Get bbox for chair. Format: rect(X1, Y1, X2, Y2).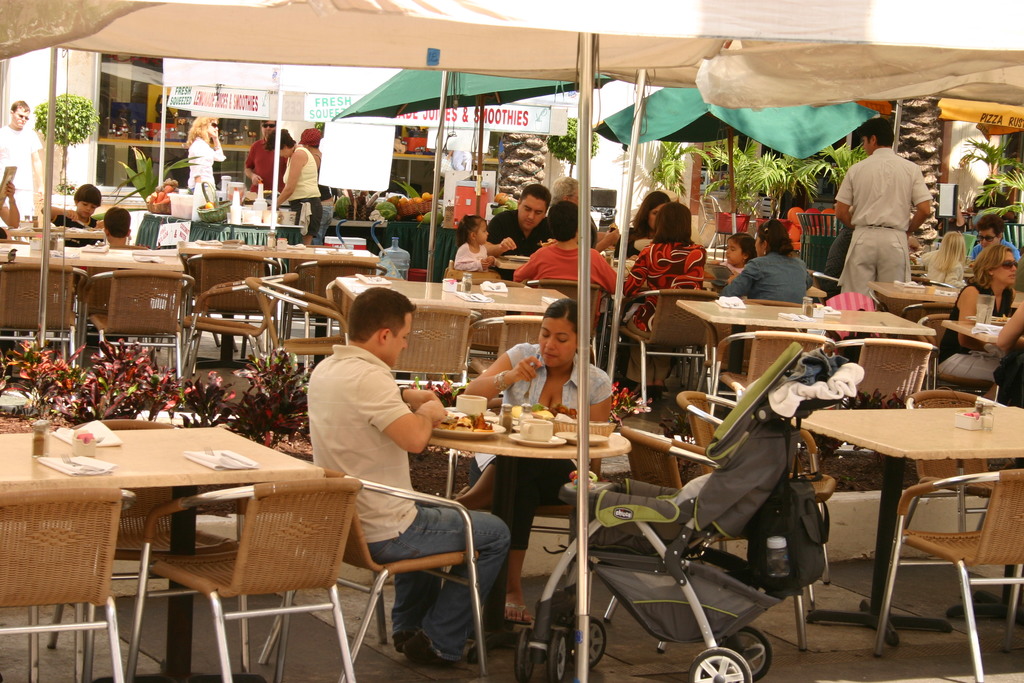
rect(618, 284, 726, 417).
